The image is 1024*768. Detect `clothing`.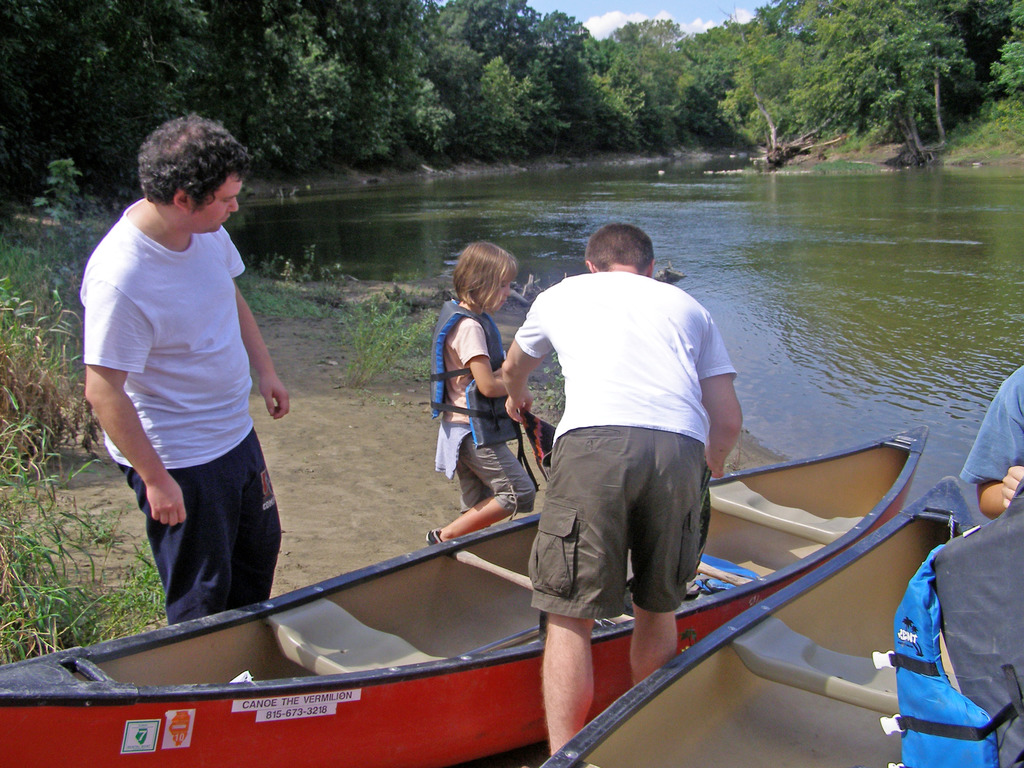
Detection: (963,362,1023,482).
